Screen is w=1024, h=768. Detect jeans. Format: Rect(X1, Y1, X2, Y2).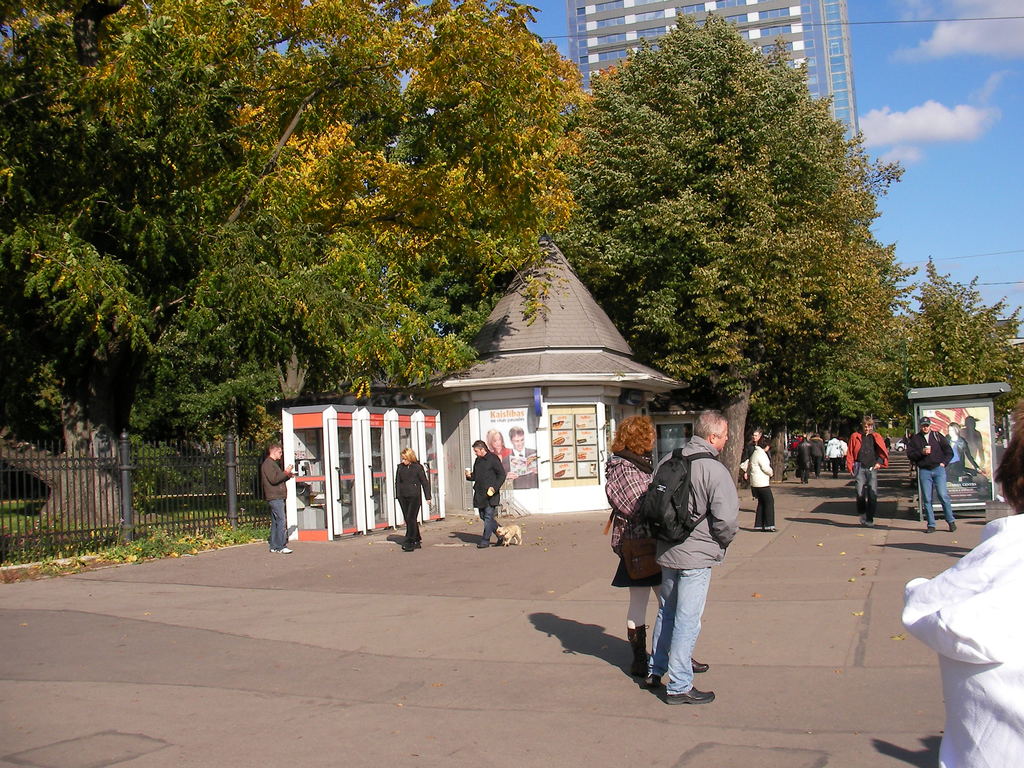
Rect(636, 572, 721, 691).
